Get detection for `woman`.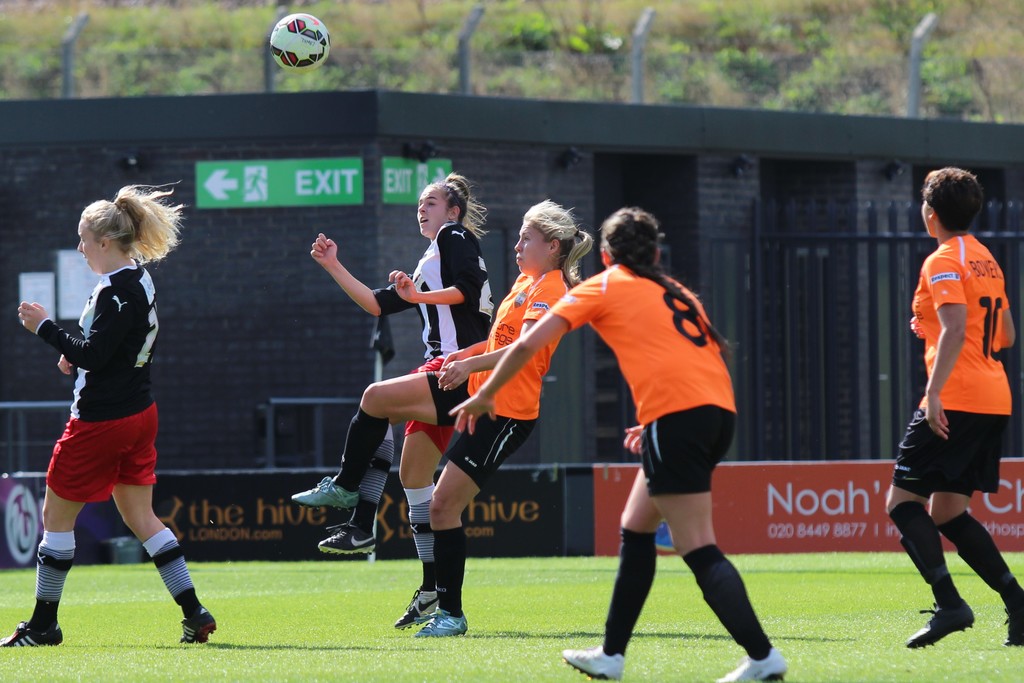
Detection: bbox(446, 206, 788, 682).
